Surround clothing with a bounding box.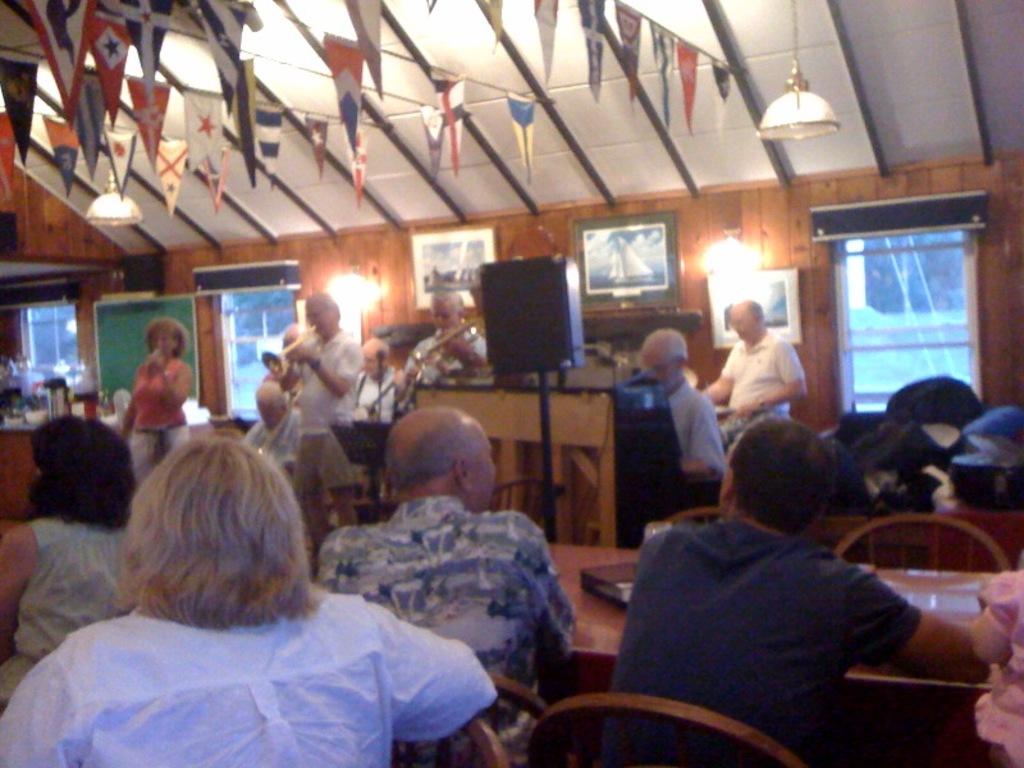
[123, 352, 184, 481].
